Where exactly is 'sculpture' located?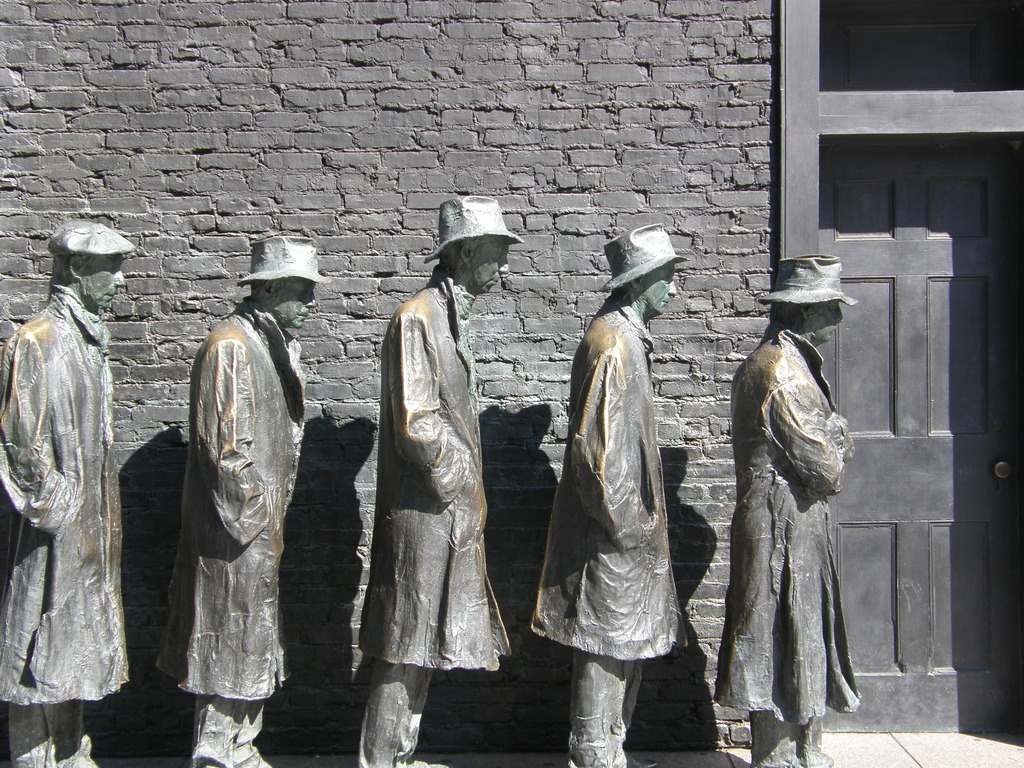
Its bounding box is bbox=[719, 246, 863, 712].
